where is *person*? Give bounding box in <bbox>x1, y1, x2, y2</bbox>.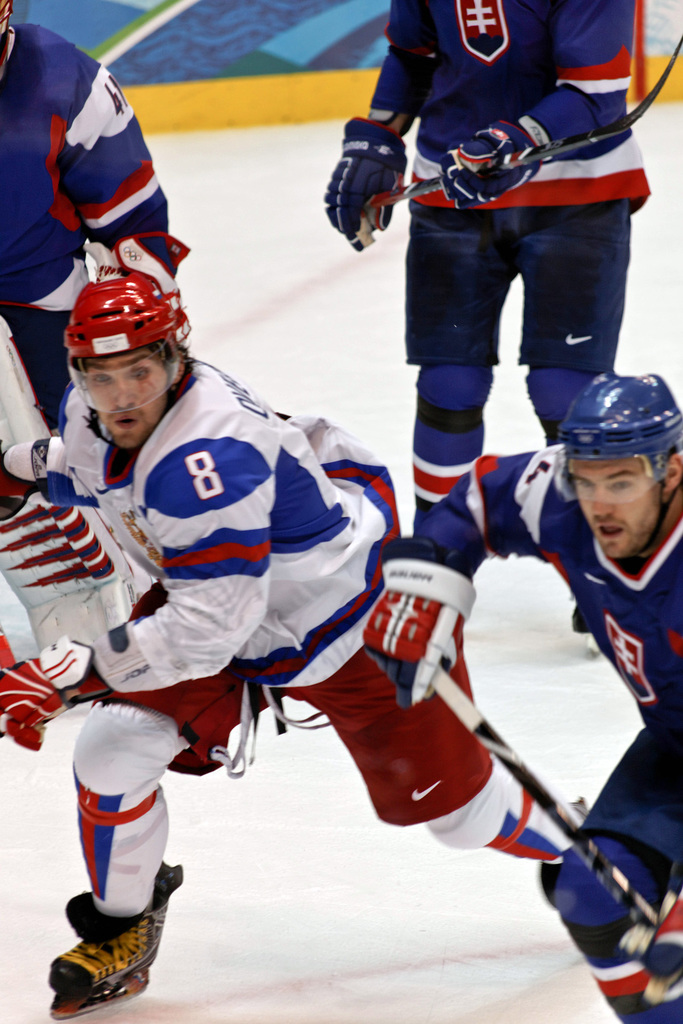
<bbox>349, 22, 643, 540</bbox>.
